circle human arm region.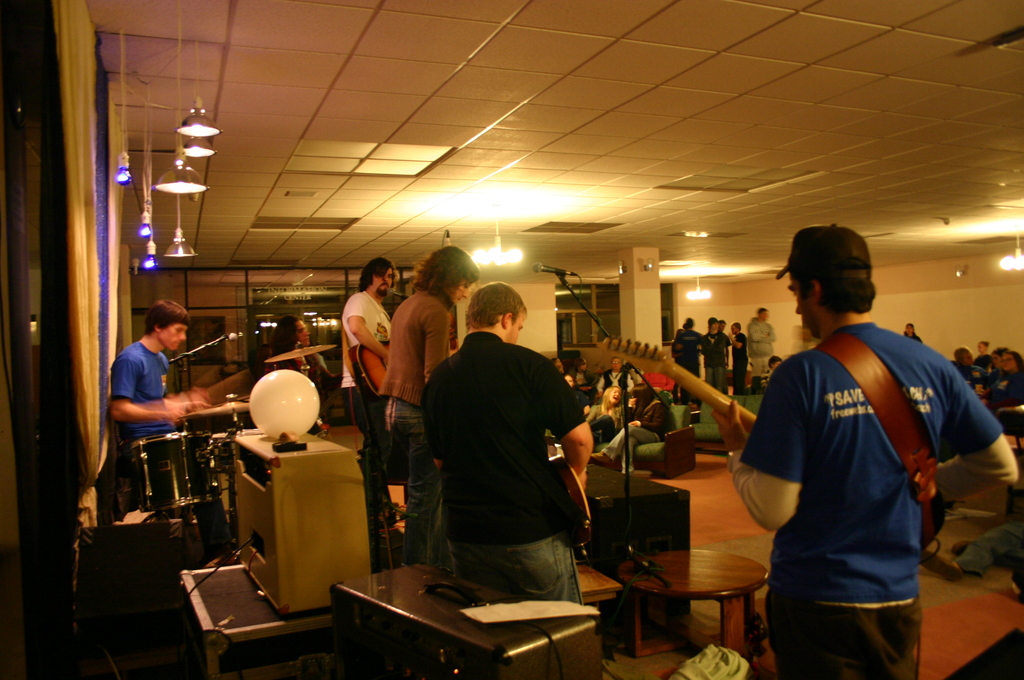
Region: bbox=[929, 387, 1016, 512].
